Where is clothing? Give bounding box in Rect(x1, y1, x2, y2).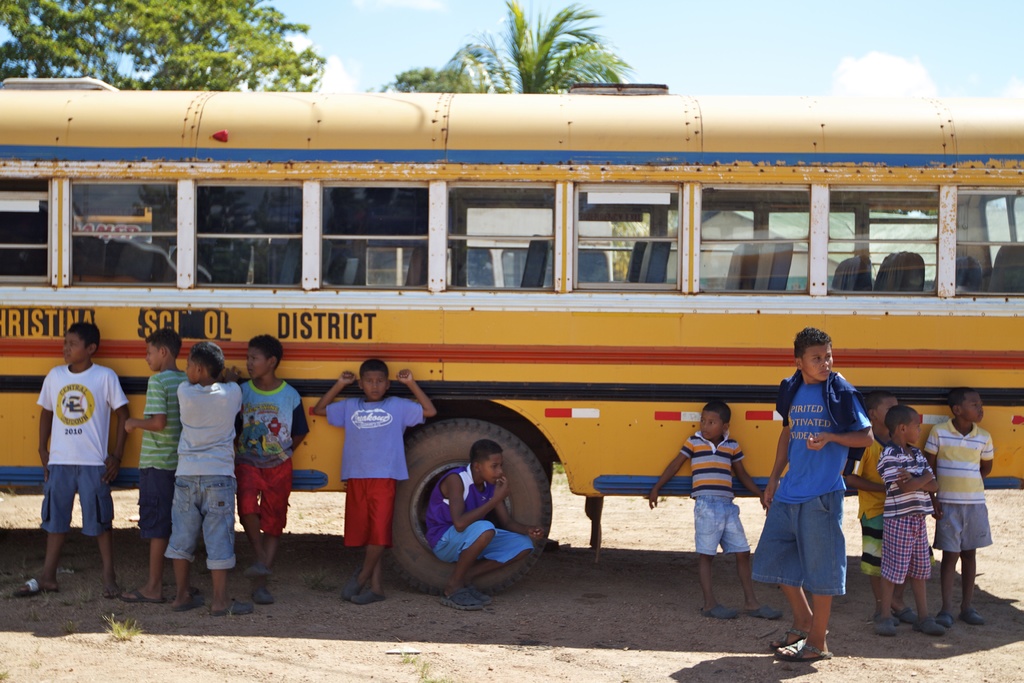
Rect(755, 350, 867, 600).
